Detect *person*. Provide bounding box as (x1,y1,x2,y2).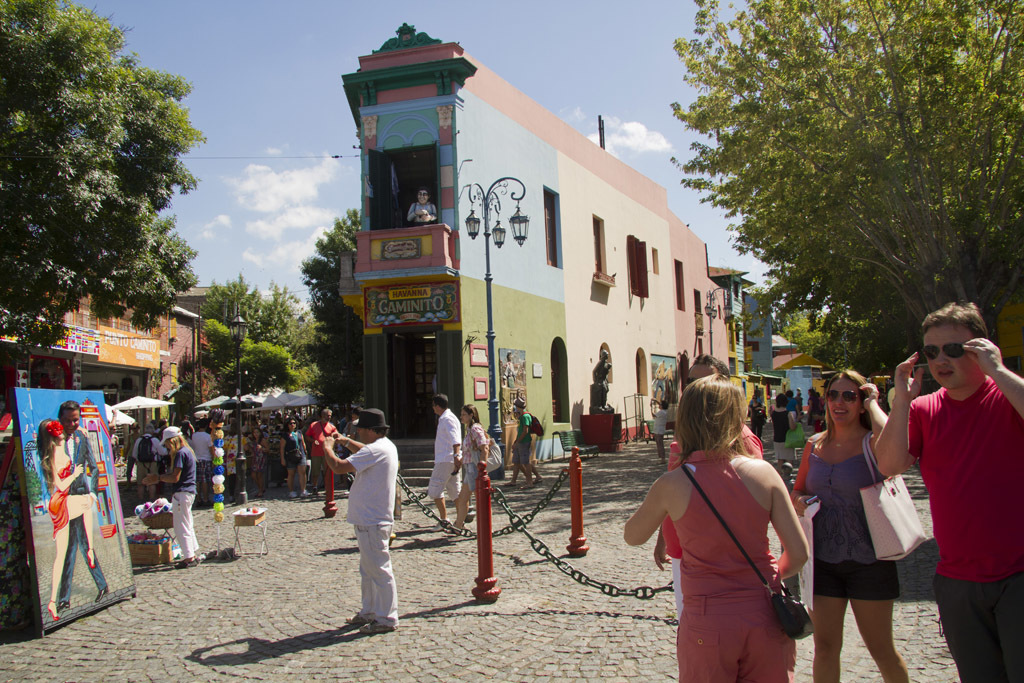
(747,383,769,438).
